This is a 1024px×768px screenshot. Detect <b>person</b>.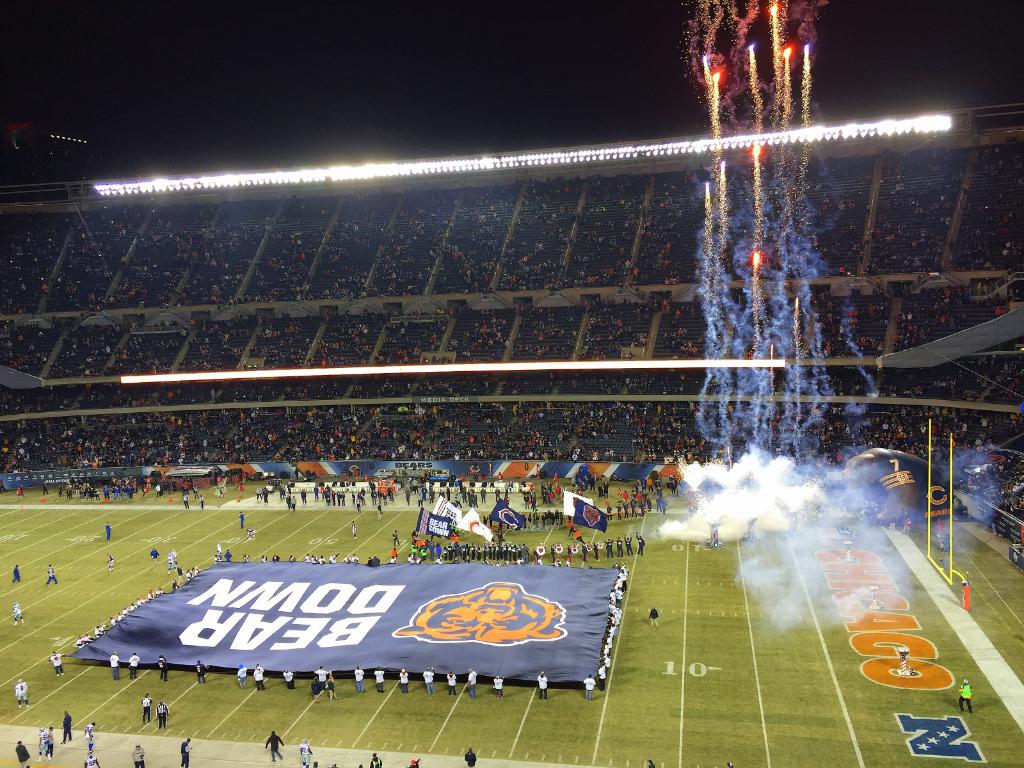
x1=272, y1=554, x2=280, y2=559.
